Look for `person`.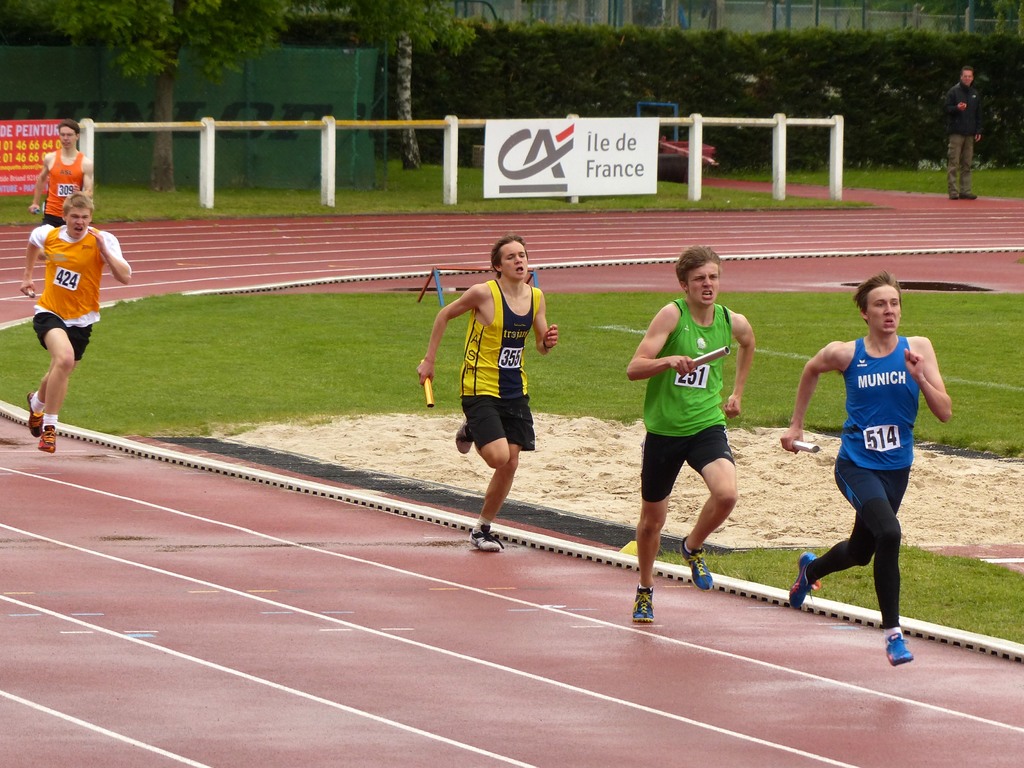
Found: bbox=(790, 274, 948, 666).
